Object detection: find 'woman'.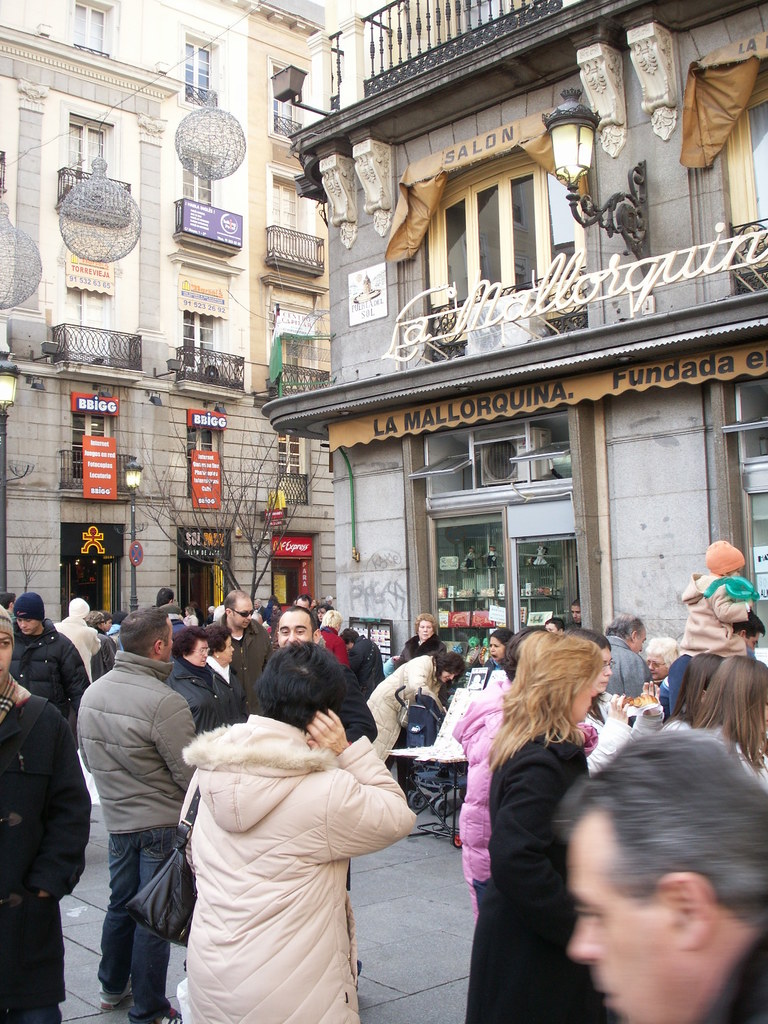
x1=363 y1=645 x2=465 y2=797.
